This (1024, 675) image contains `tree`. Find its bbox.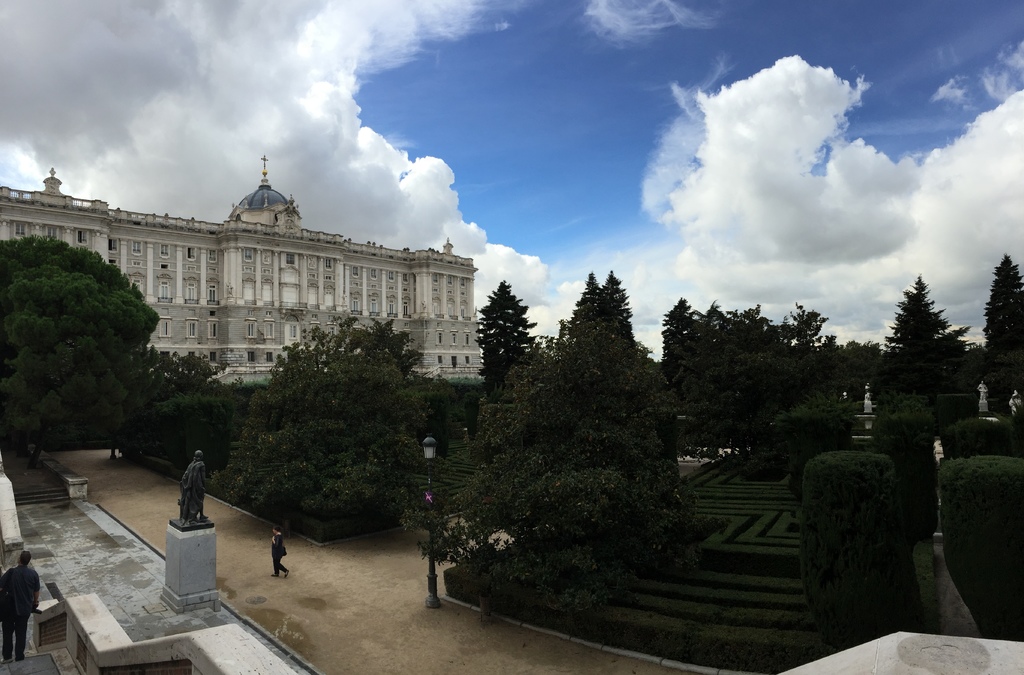
471,273,536,412.
